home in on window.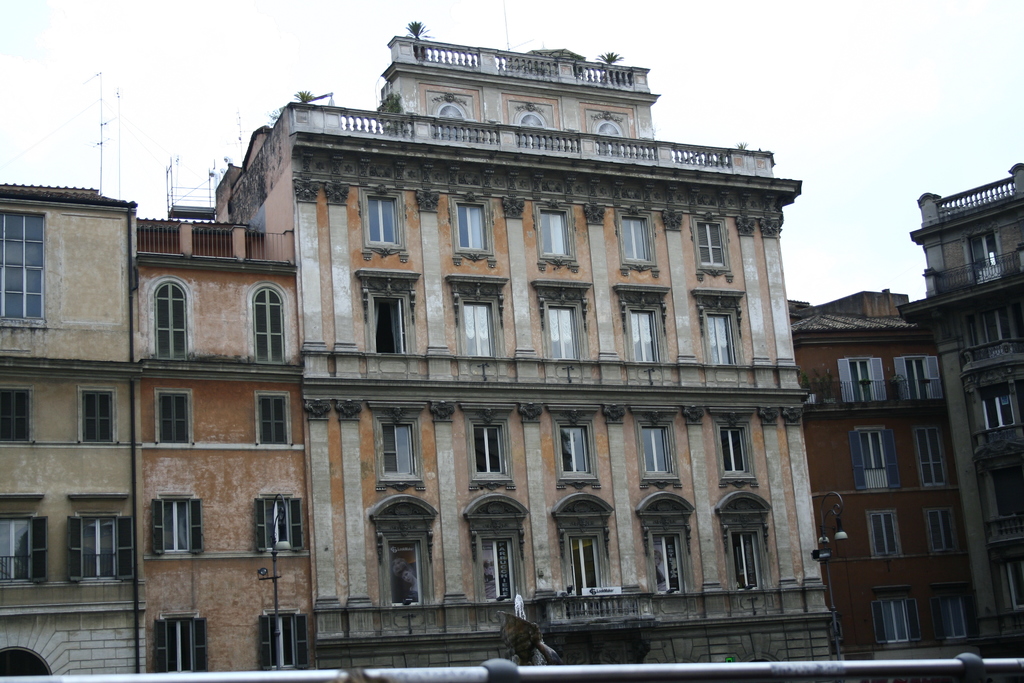
Homed in at pyautogui.locateOnScreen(614, 285, 673, 366).
